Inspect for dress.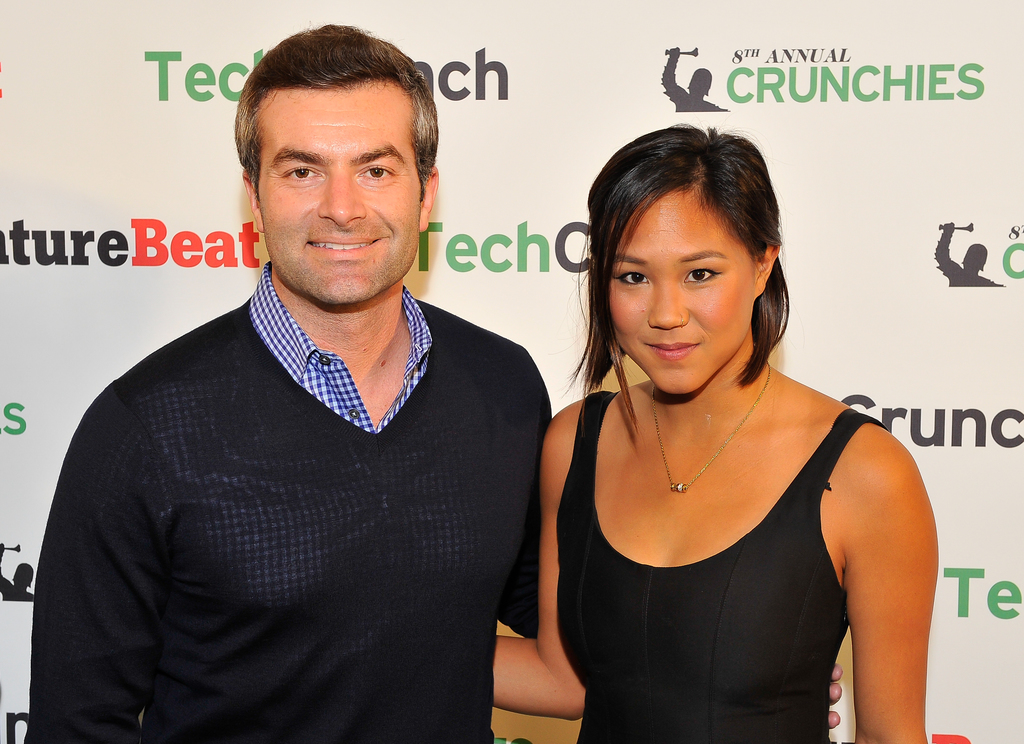
Inspection: select_region(559, 318, 906, 731).
